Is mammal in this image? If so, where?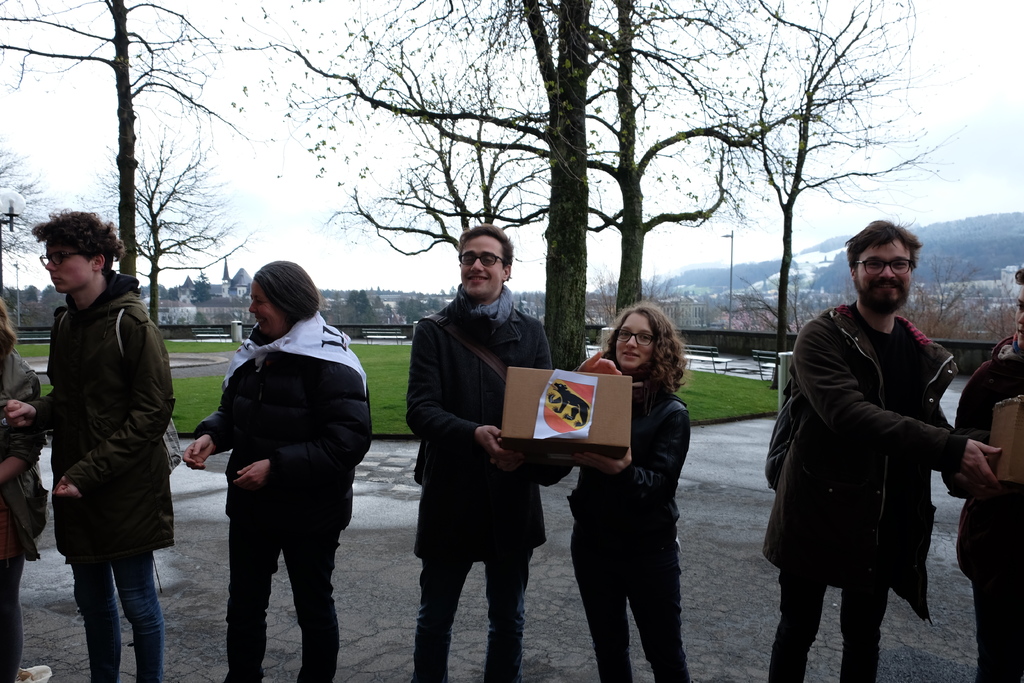
Yes, at {"left": 762, "top": 217, "right": 1004, "bottom": 682}.
